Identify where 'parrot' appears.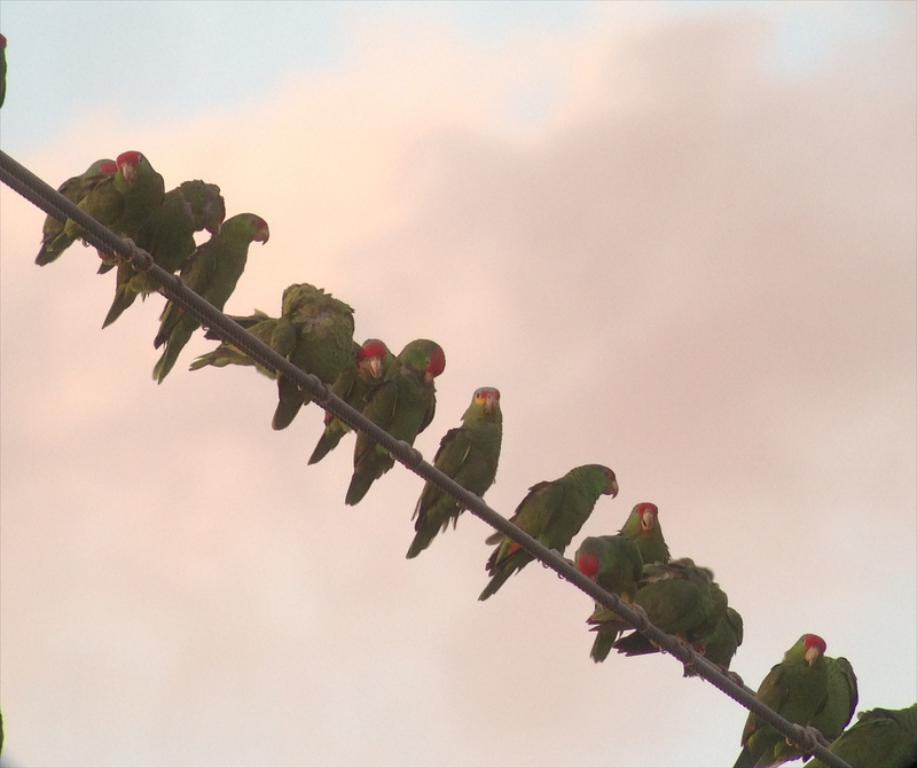
Appears at 577,535,632,660.
